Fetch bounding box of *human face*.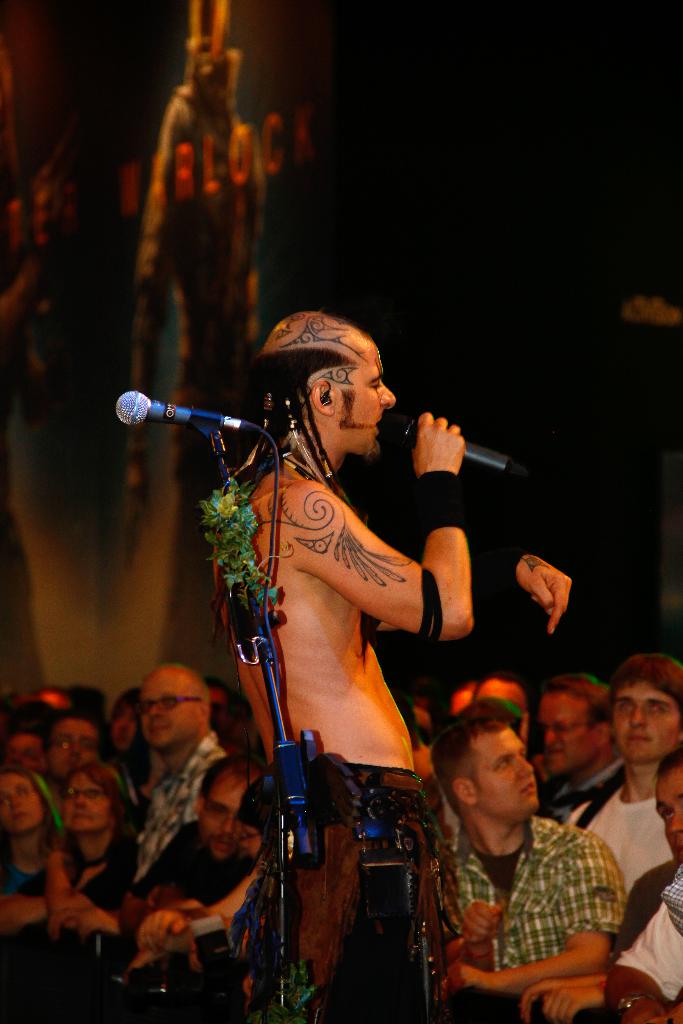
Bbox: <region>106, 700, 131, 753</region>.
